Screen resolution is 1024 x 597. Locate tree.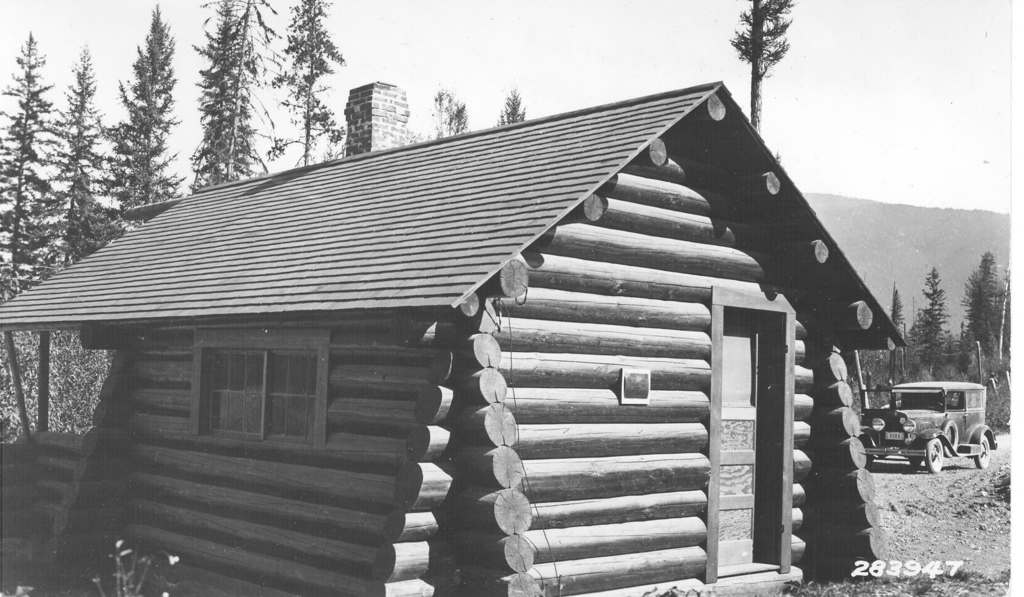
x1=0, y1=35, x2=84, y2=449.
